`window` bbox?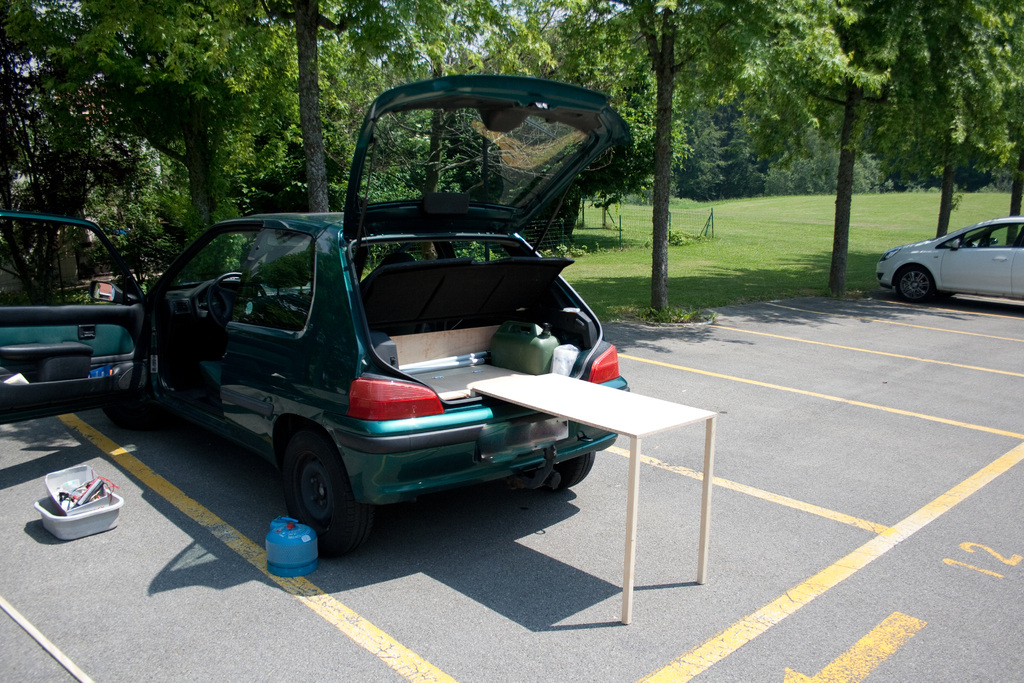
box=[963, 224, 1023, 247]
